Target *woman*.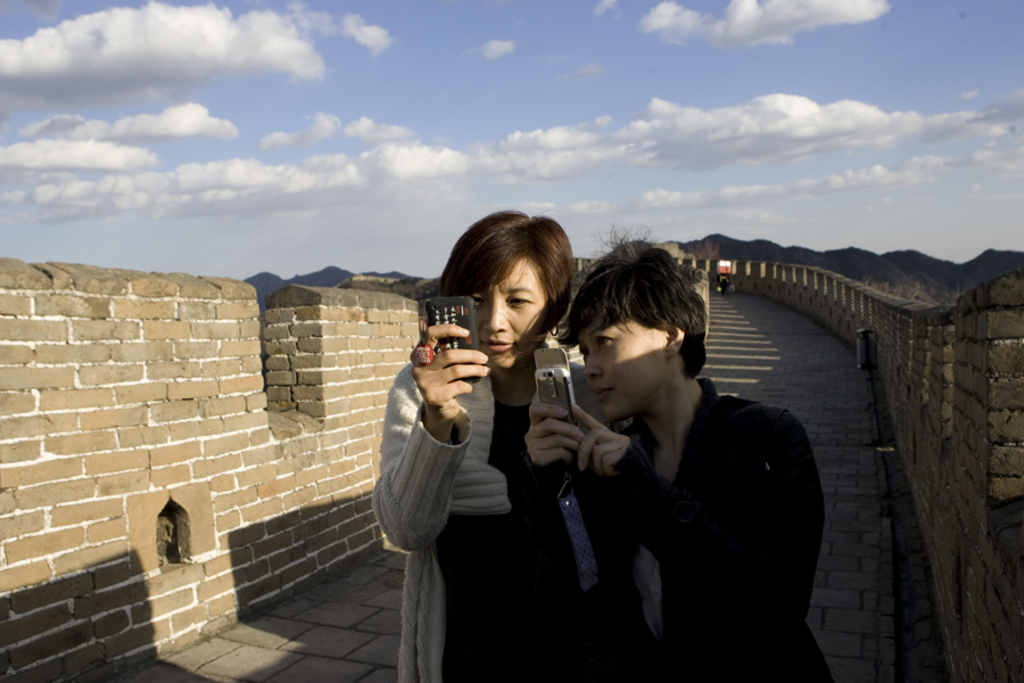
Target region: detection(532, 225, 839, 682).
